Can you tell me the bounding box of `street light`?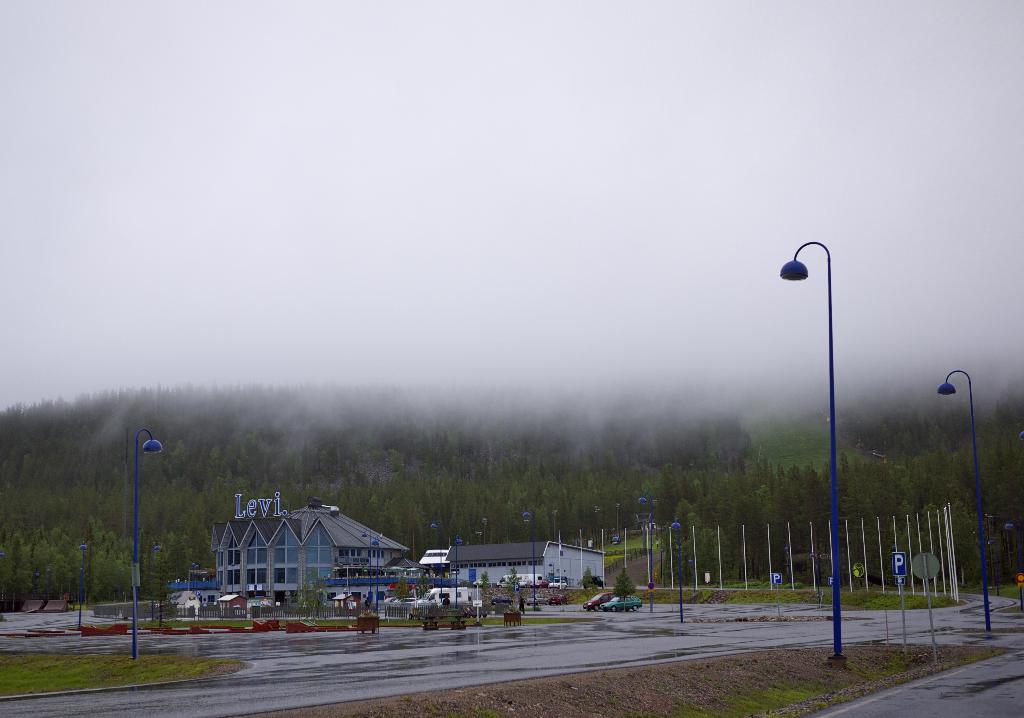
l=194, t=566, r=198, b=593.
